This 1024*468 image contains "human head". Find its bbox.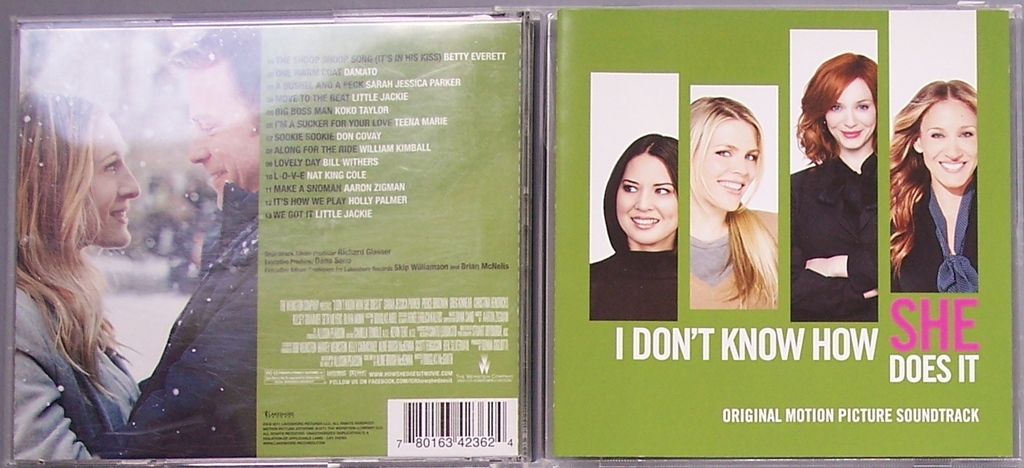
detection(16, 88, 142, 244).
